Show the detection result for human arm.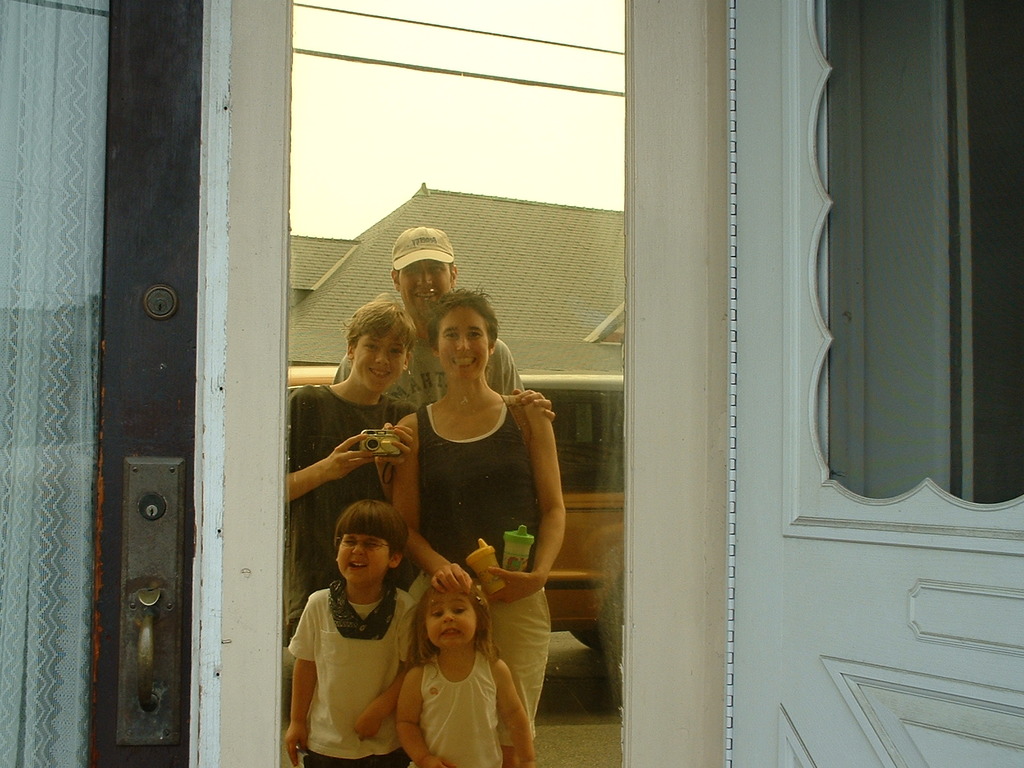
Rect(394, 664, 453, 767).
